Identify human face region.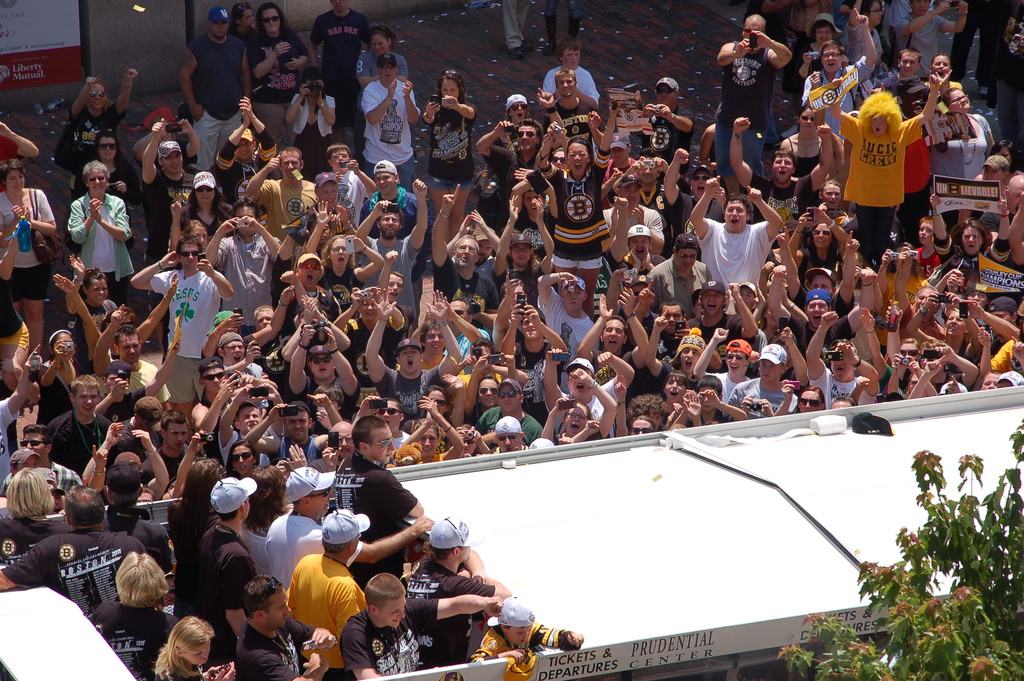
Region: <region>949, 89, 972, 113</region>.
